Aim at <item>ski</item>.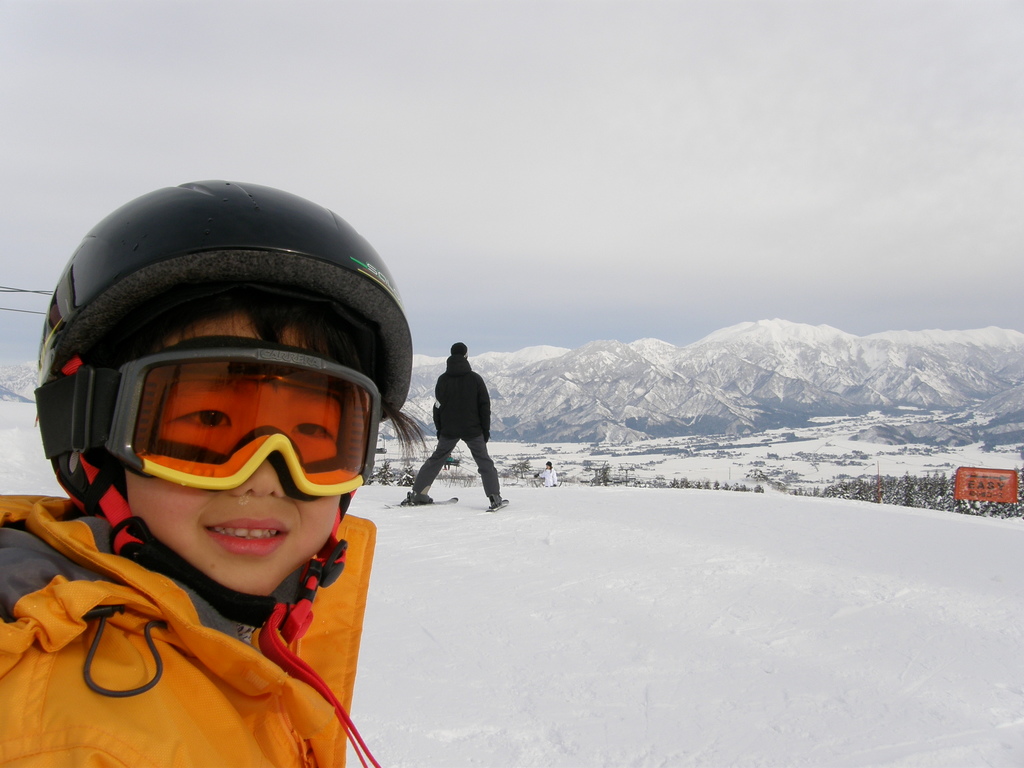
Aimed at bbox(482, 495, 510, 516).
